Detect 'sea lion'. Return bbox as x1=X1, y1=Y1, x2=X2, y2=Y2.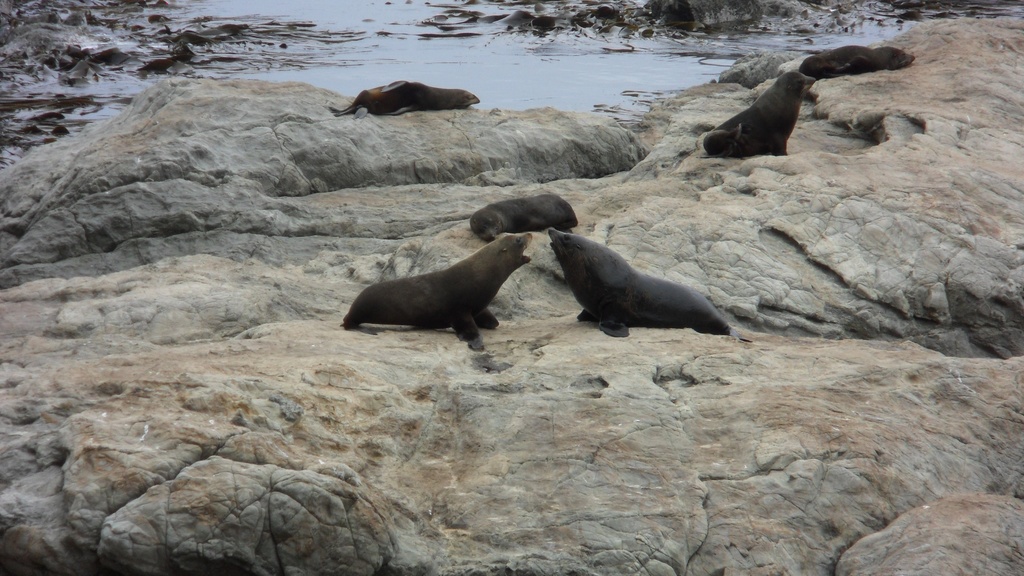
x1=703, y1=70, x2=814, y2=157.
